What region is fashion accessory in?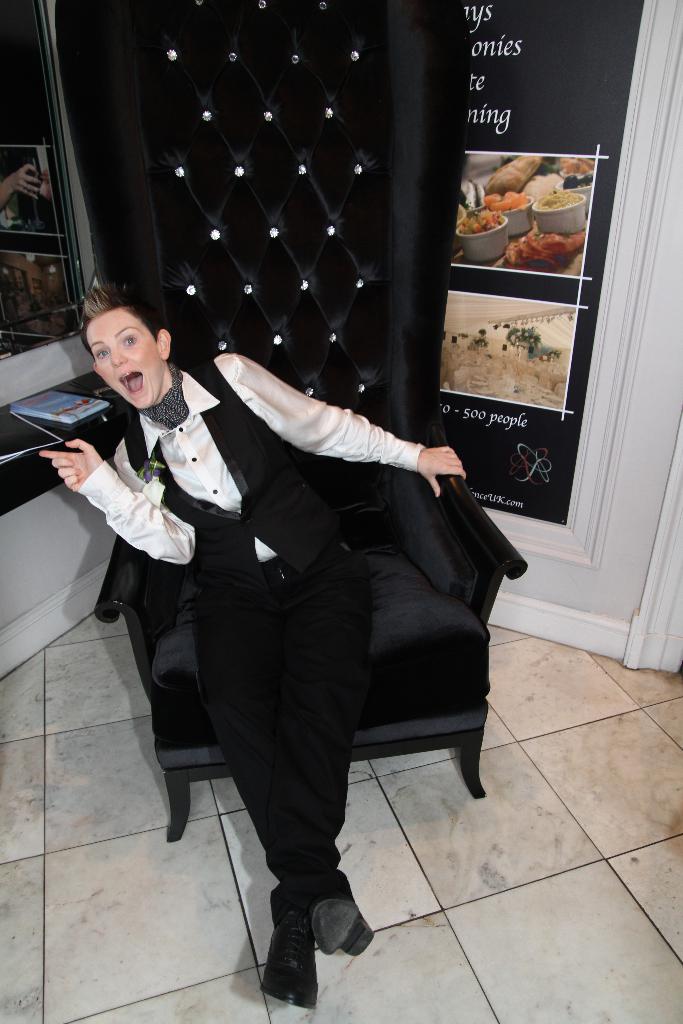
{"x1": 255, "y1": 879, "x2": 325, "y2": 1012}.
